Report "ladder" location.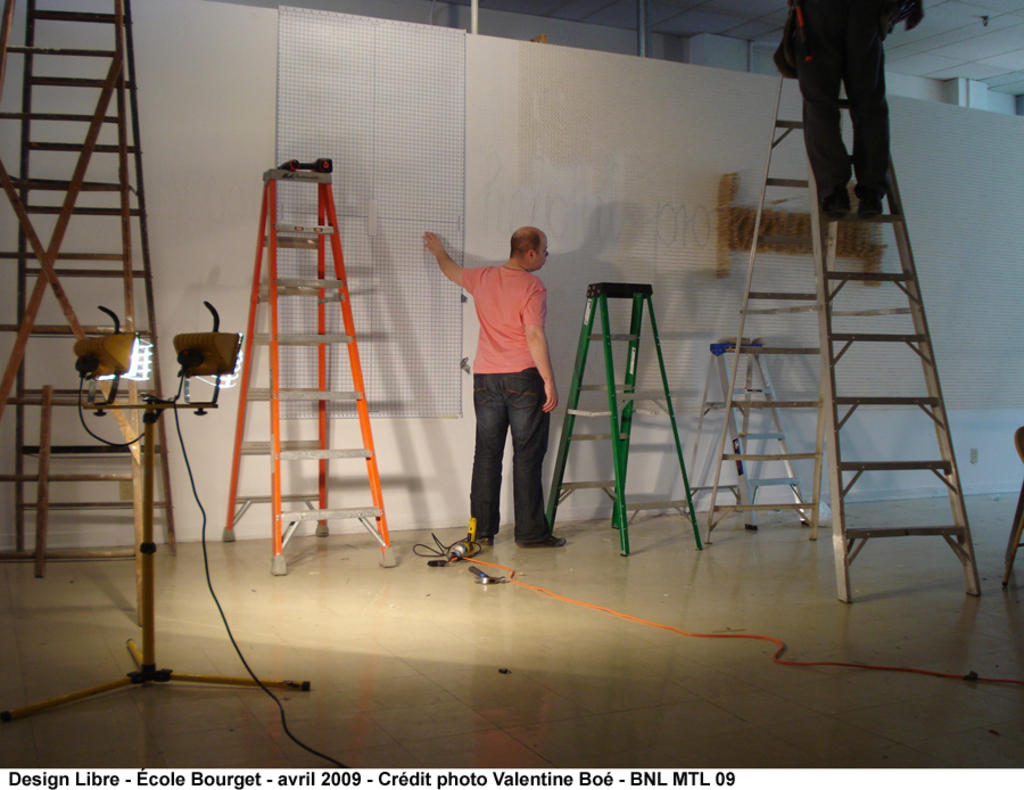
Report: {"left": 551, "top": 285, "right": 708, "bottom": 558}.
